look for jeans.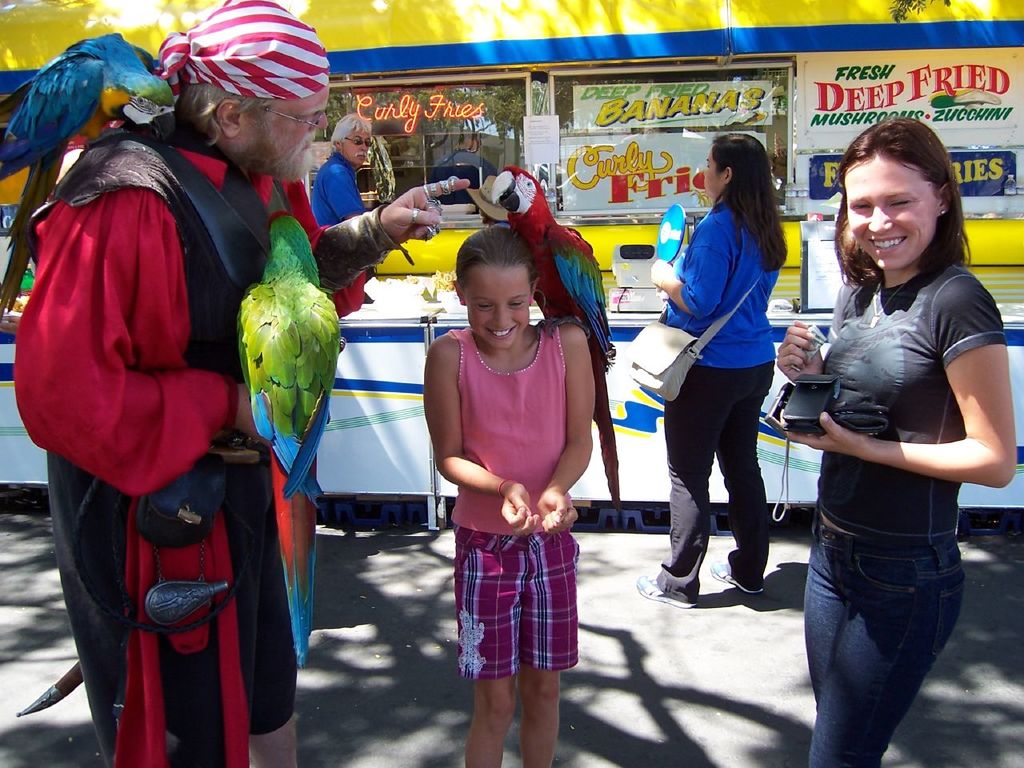
Found: locate(648, 353, 777, 604).
